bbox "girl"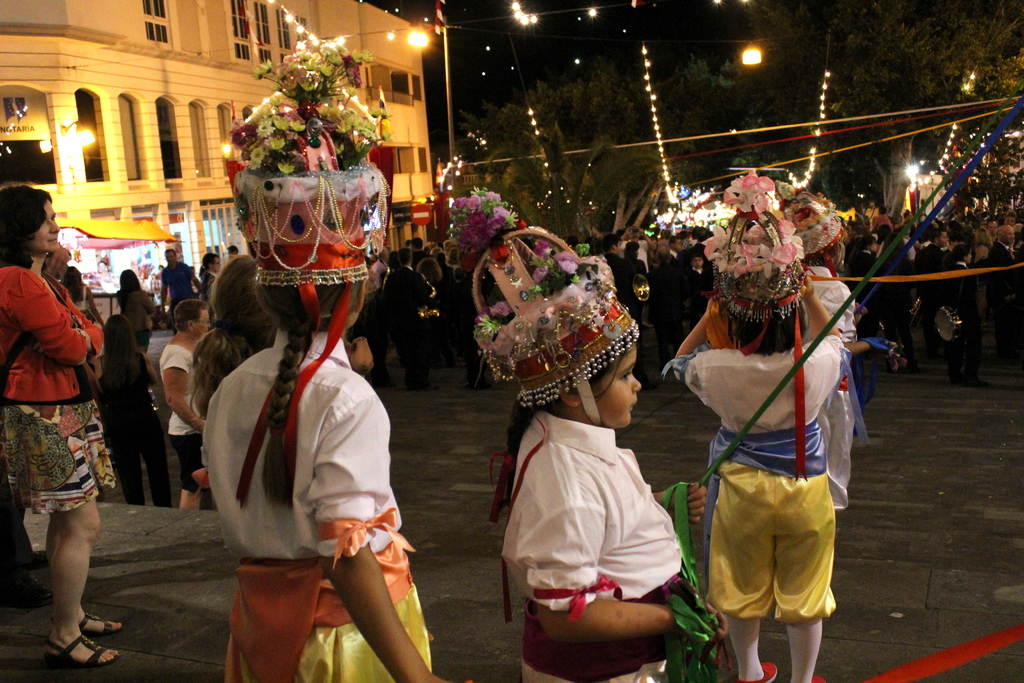
Rect(666, 172, 855, 682)
